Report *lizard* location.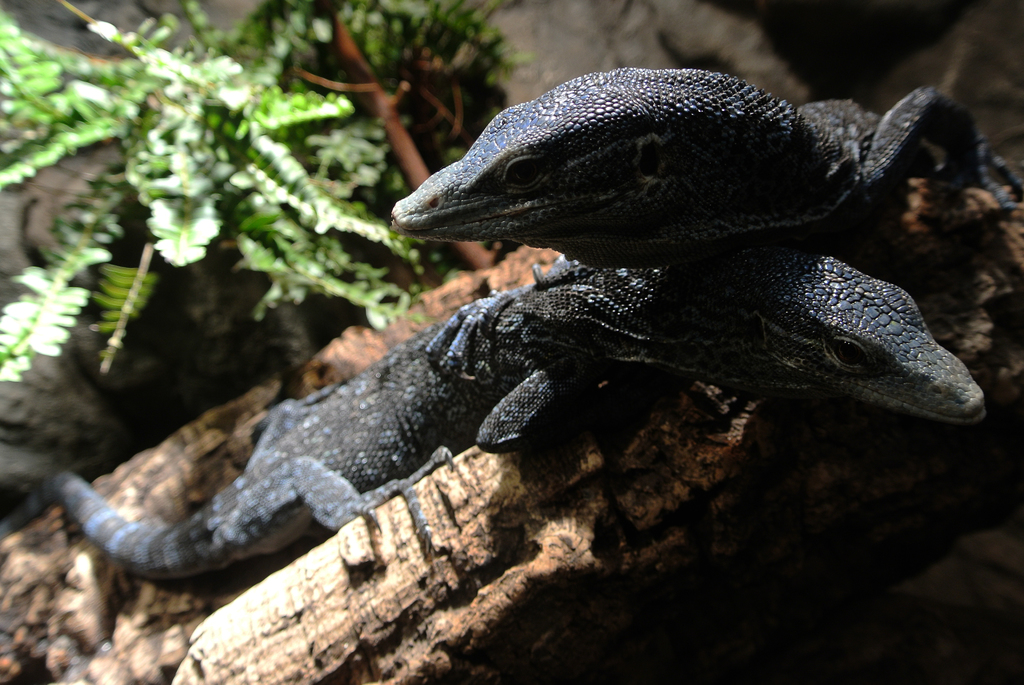
Report: 19,250,840,611.
